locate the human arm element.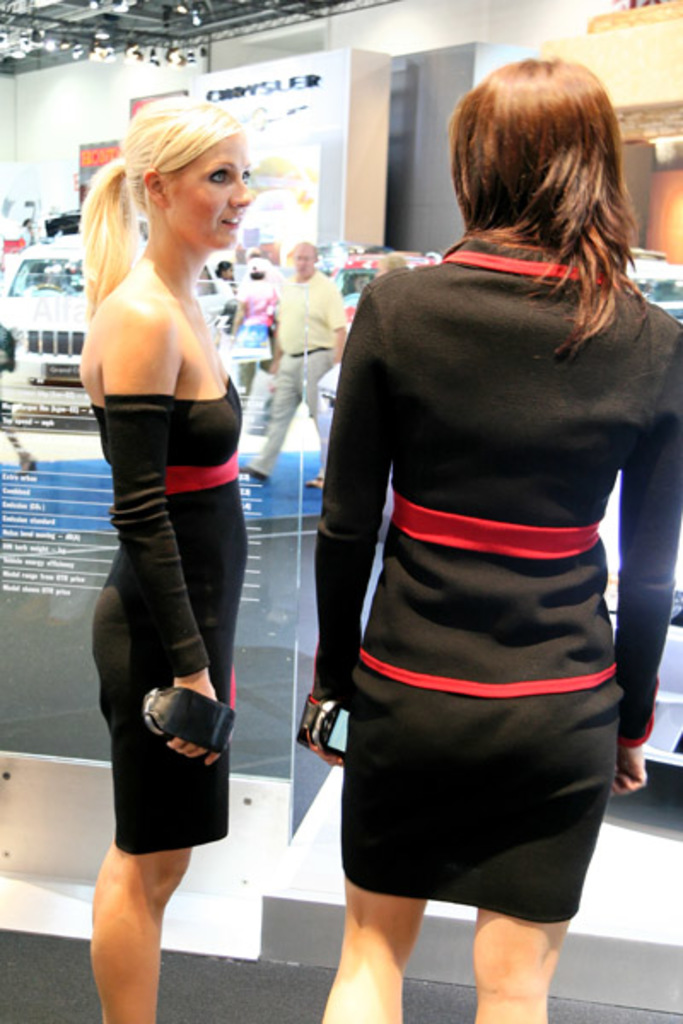
Element bbox: [324, 282, 352, 355].
